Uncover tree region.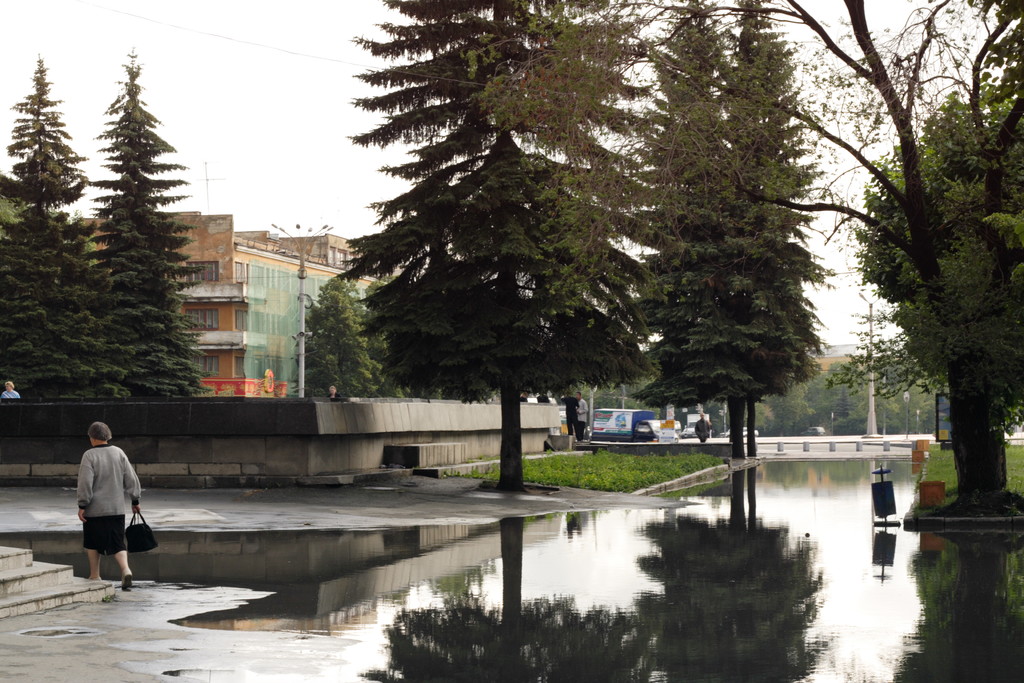
Uncovered: pyautogui.locateOnScreen(621, 0, 805, 452).
